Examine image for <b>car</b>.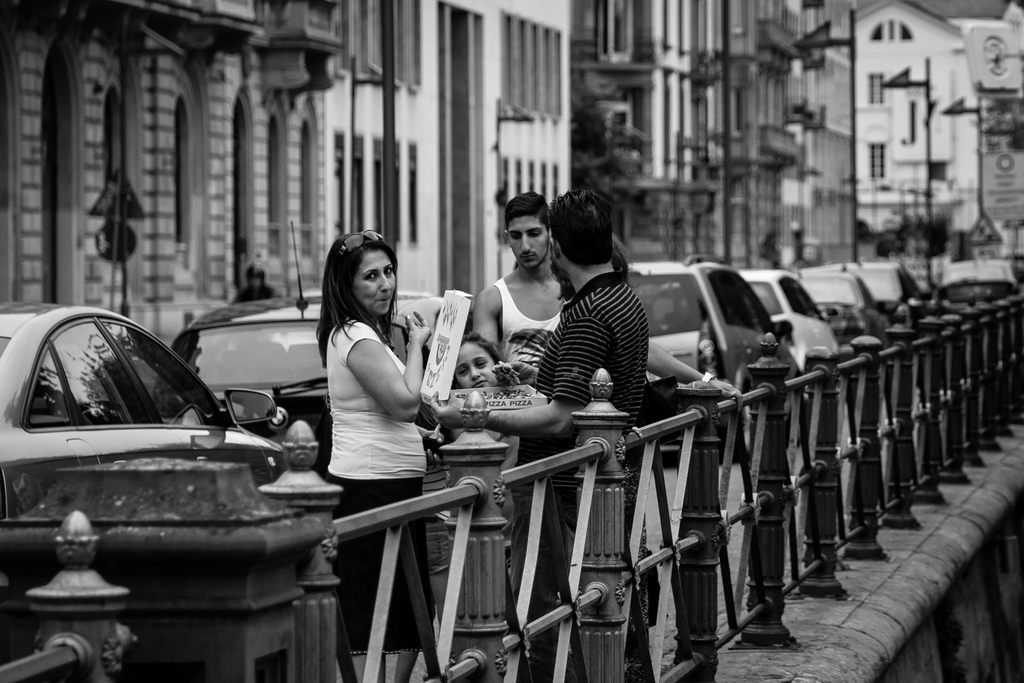
Examination result: [934,260,1023,310].
